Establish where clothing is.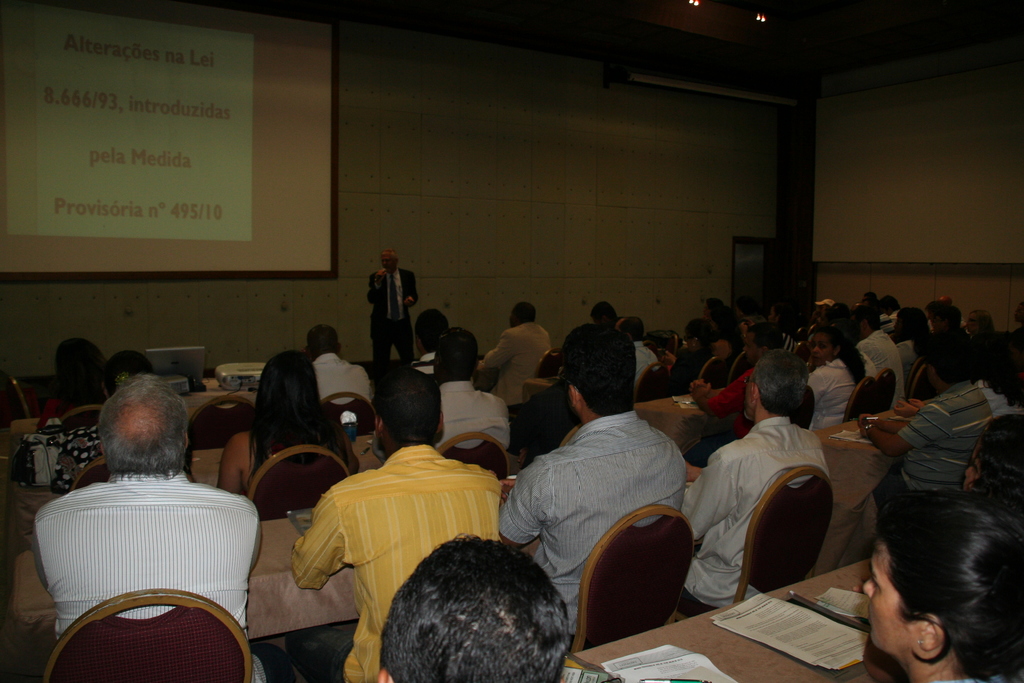
Established at (878,313,899,340).
